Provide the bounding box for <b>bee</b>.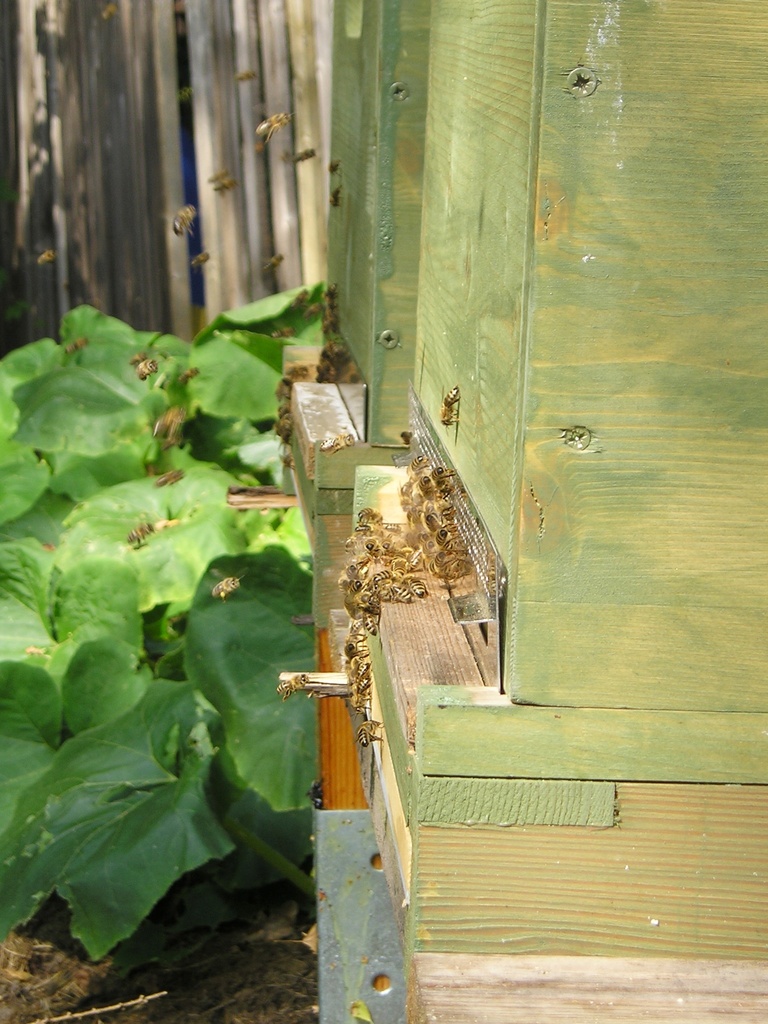
[left=257, top=250, right=282, bottom=278].
